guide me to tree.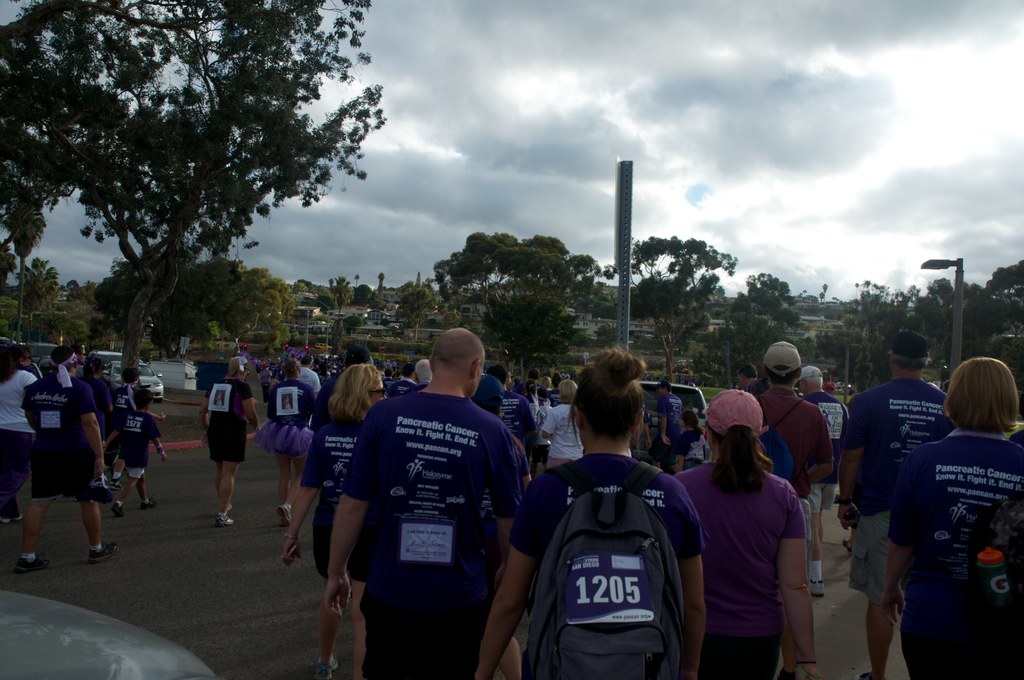
Guidance: (x1=0, y1=0, x2=390, y2=383).
